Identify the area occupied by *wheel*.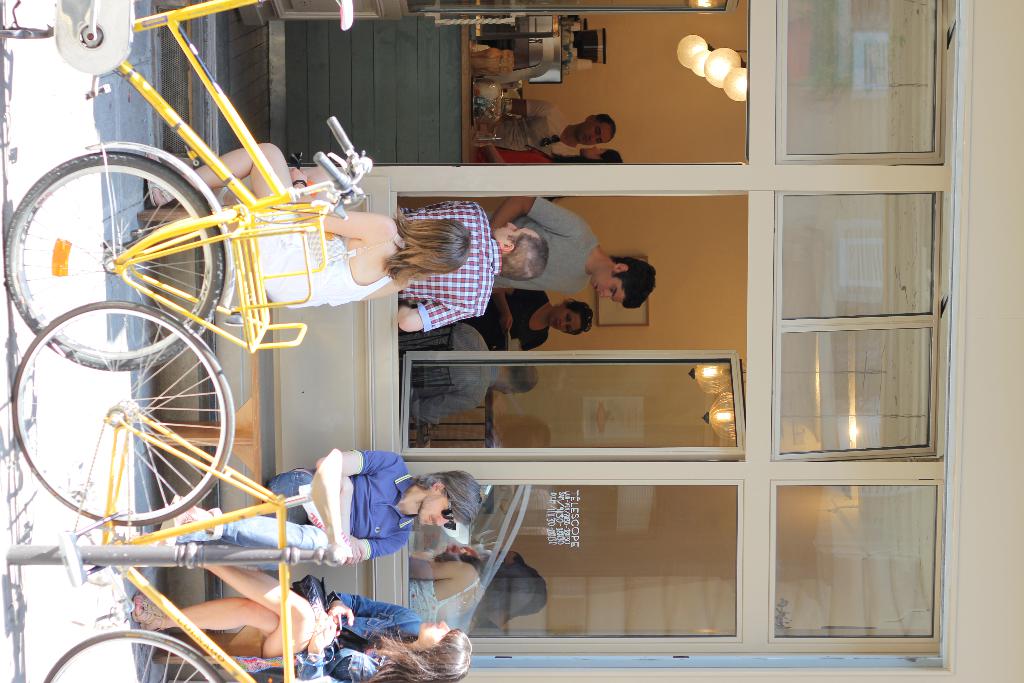
Area: 2 152 224 369.
